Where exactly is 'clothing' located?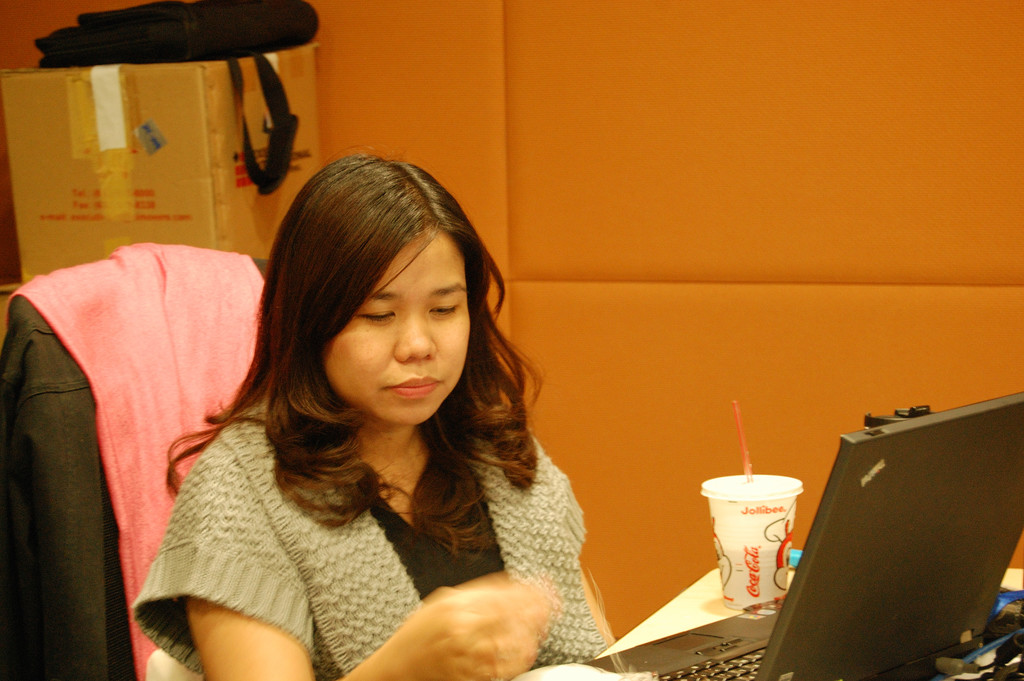
Its bounding box is {"left": 134, "top": 405, "right": 611, "bottom": 680}.
